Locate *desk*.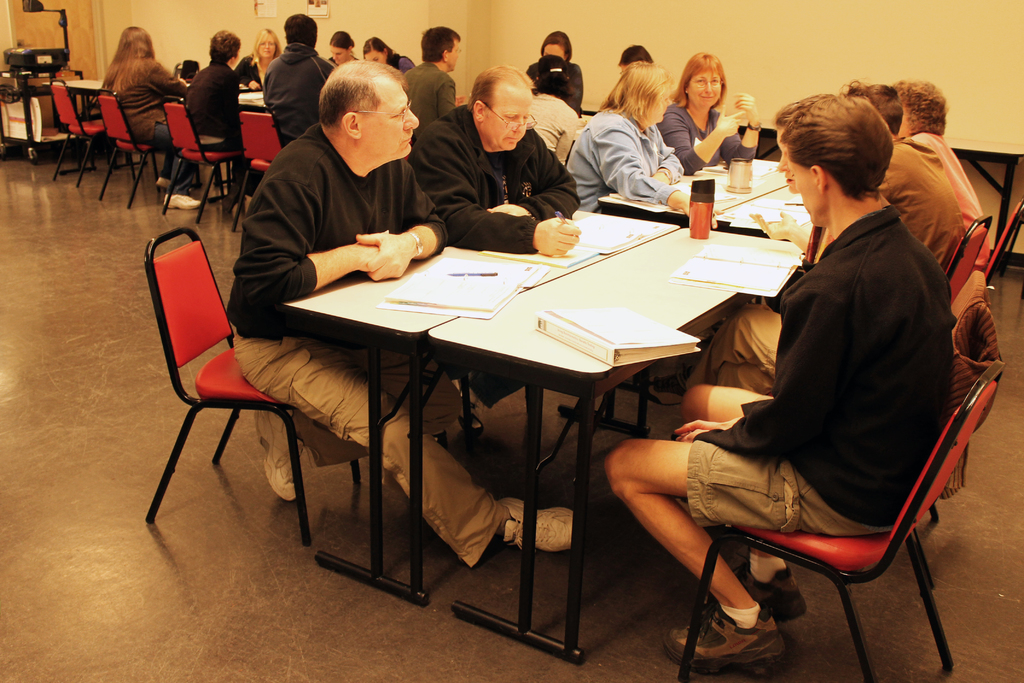
Bounding box: x1=236 y1=202 x2=833 y2=633.
